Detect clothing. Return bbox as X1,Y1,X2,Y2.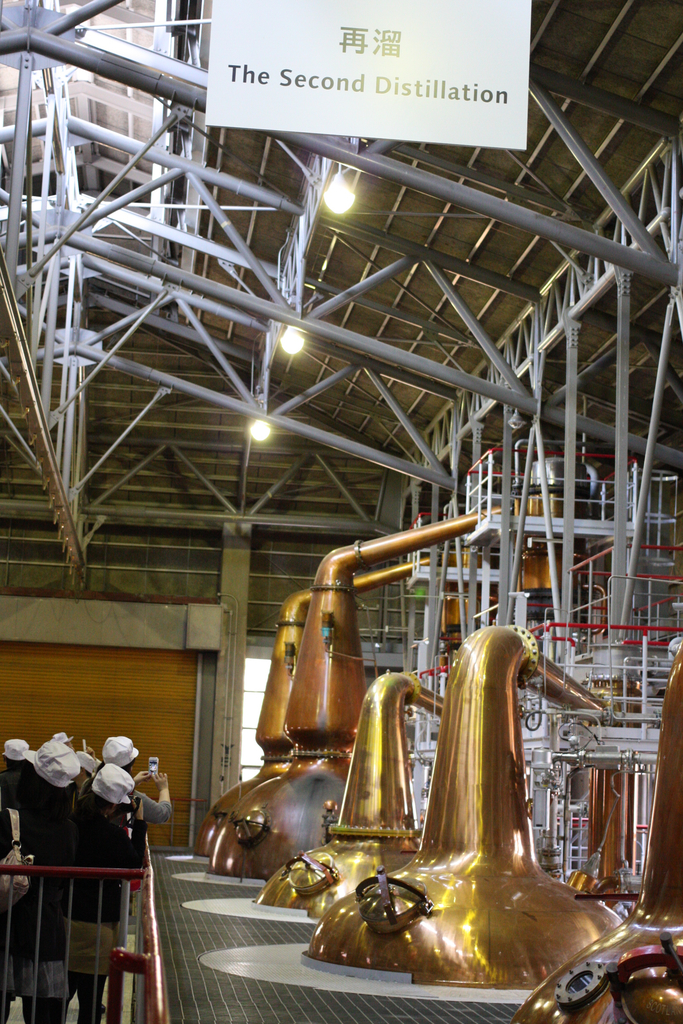
57,799,151,986.
